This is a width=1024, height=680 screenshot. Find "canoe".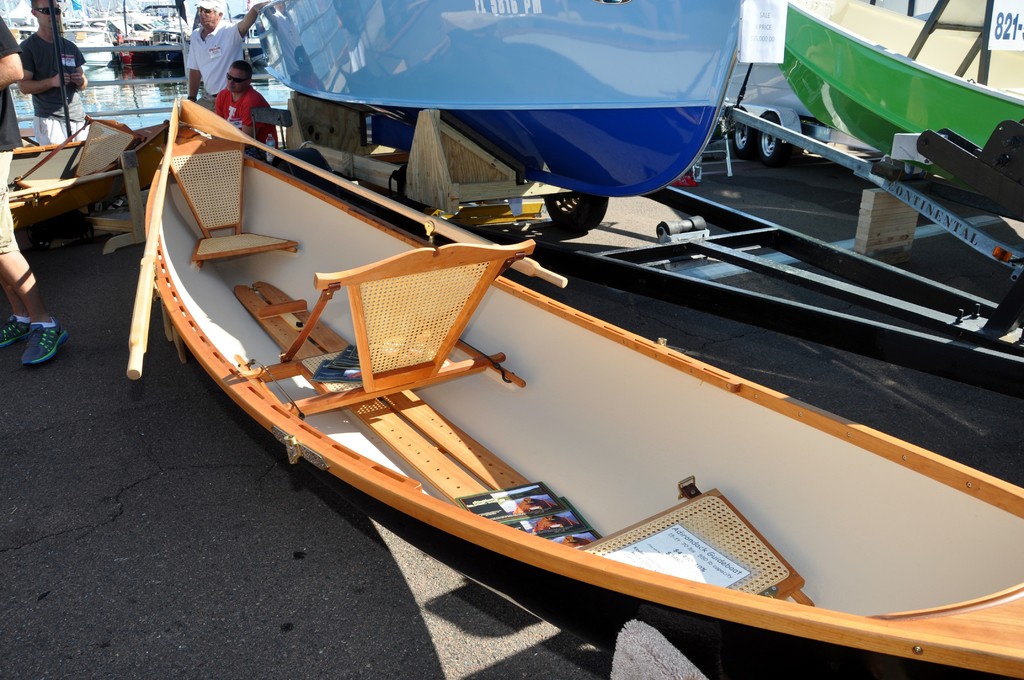
Bounding box: [774,0,1023,201].
